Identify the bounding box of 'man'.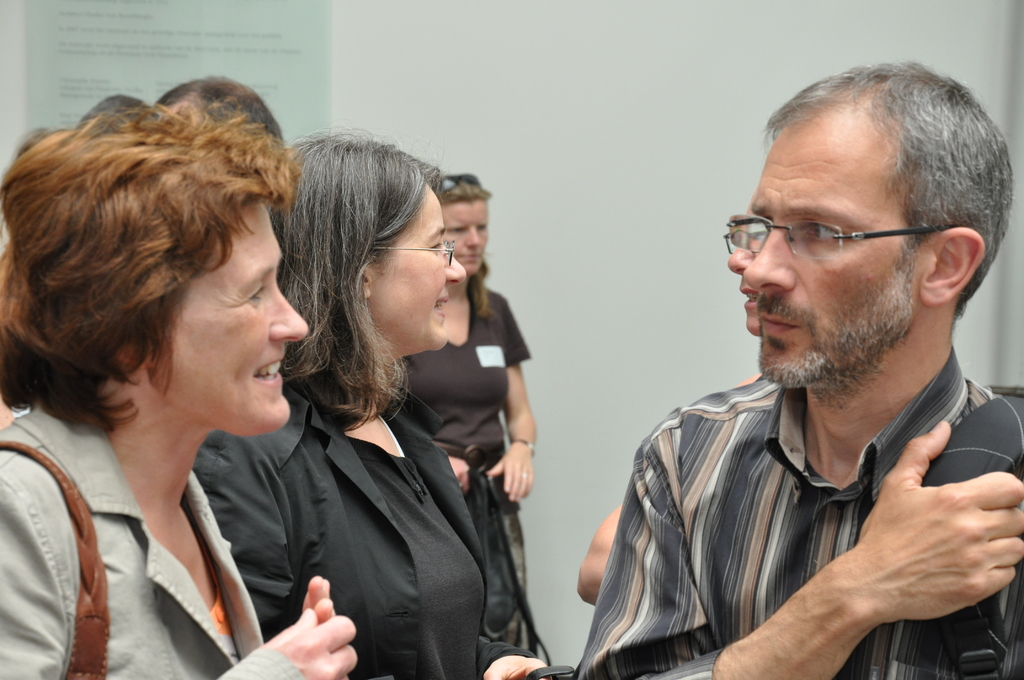
<region>576, 201, 769, 605</region>.
